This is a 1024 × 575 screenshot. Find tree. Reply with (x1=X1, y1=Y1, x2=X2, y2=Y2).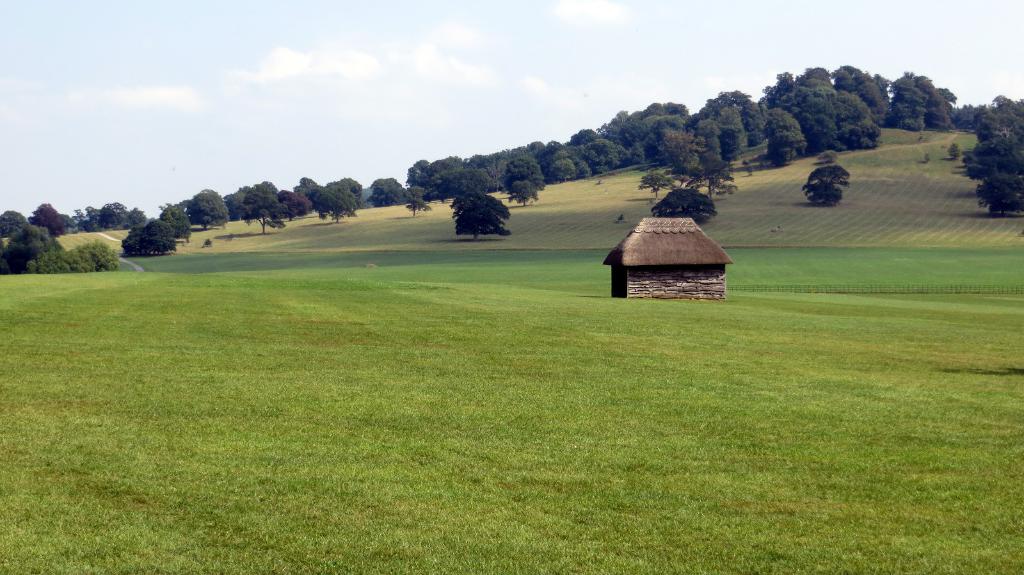
(x1=446, y1=183, x2=515, y2=250).
